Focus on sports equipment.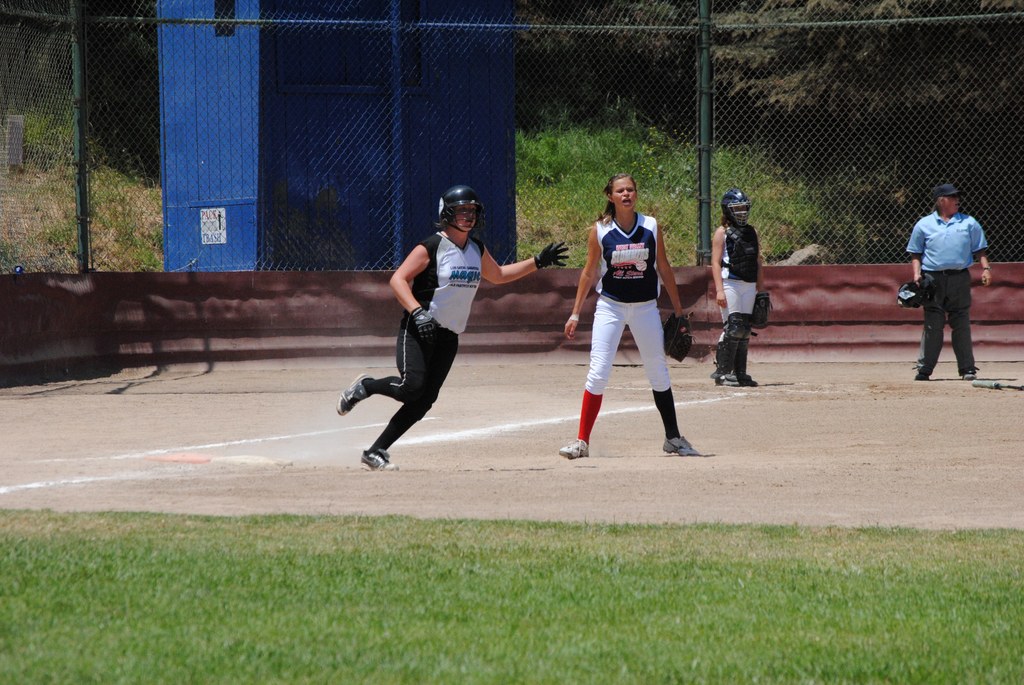
Focused at box=[361, 447, 401, 471].
